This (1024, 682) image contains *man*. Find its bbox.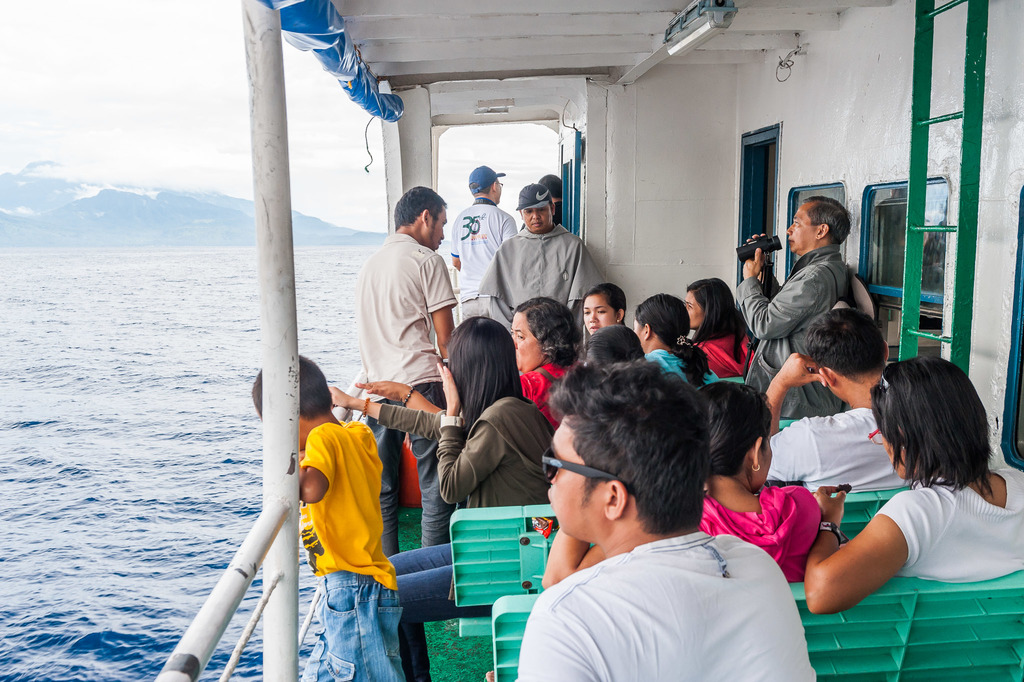
<bbox>354, 182, 459, 555</bbox>.
